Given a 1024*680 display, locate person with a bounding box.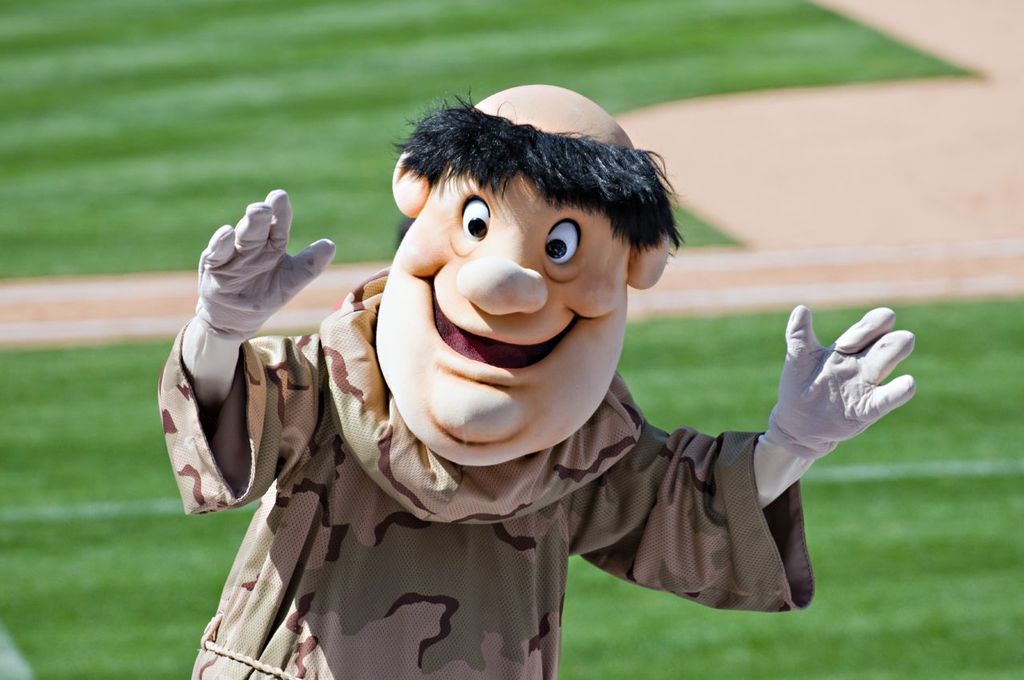
Located: bbox=[183, 108, 853, 666].
